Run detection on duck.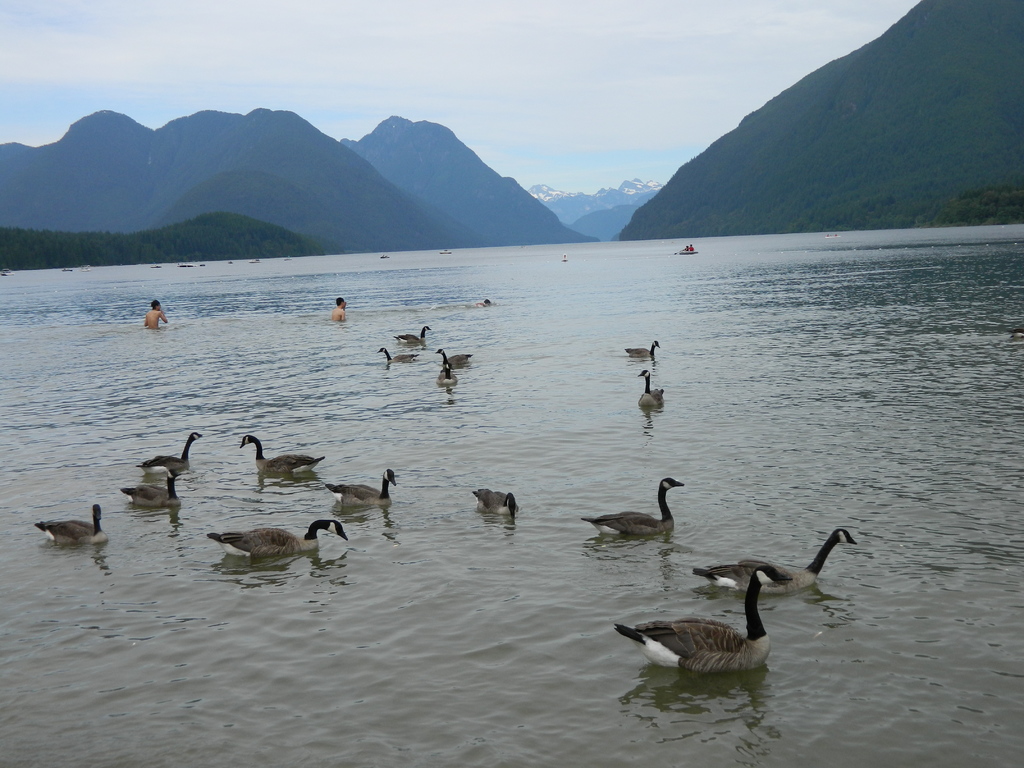
Result: pyautogui.locateOnScreen(125, 472, 188, 512).
